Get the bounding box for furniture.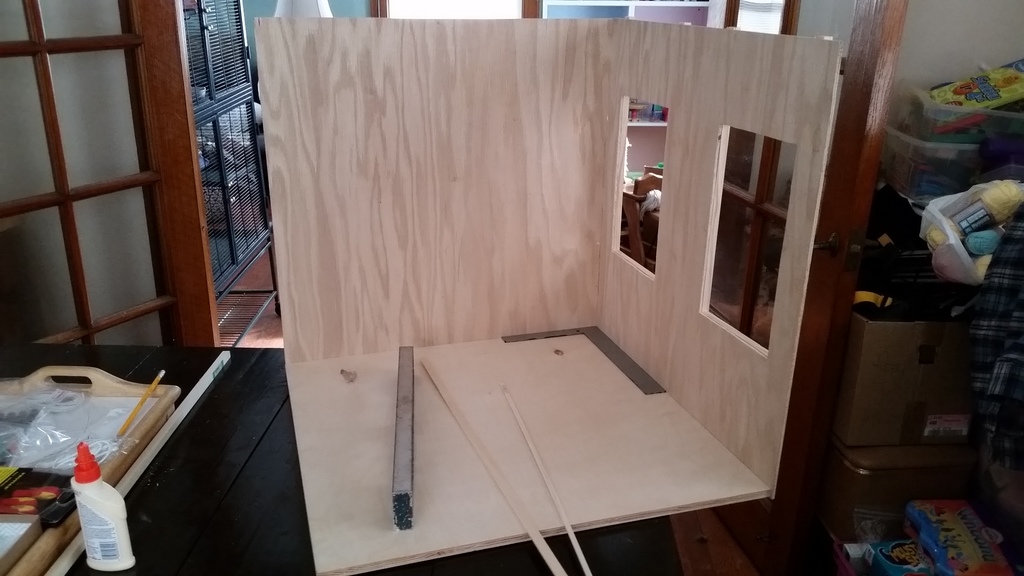
select_region(0, 342, 319, 575).
